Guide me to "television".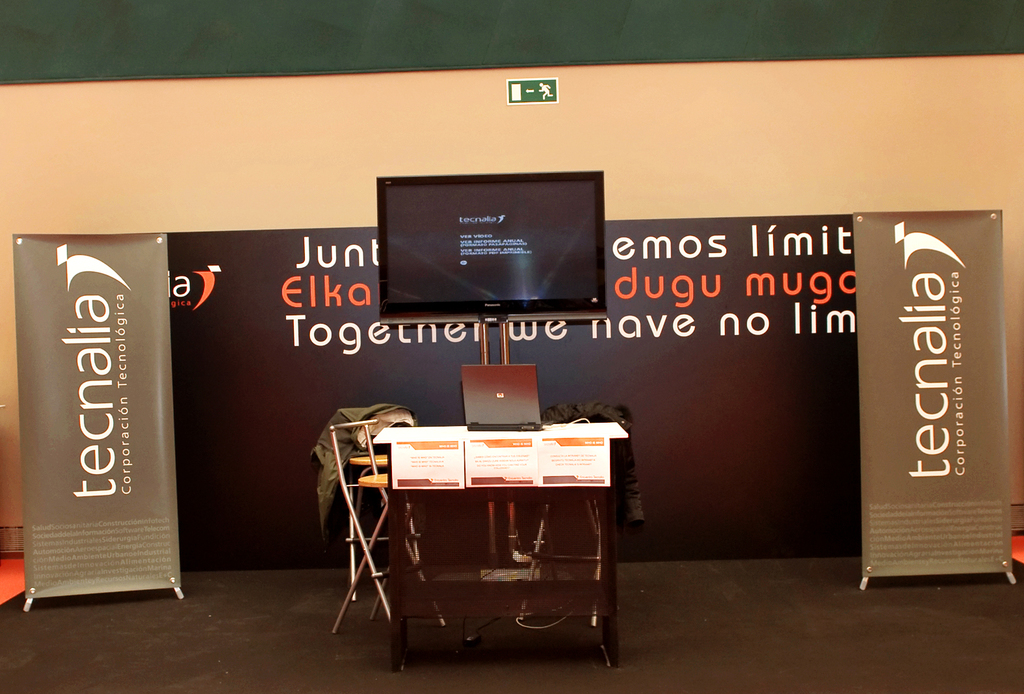
Guidance: 376,171,606,319.
